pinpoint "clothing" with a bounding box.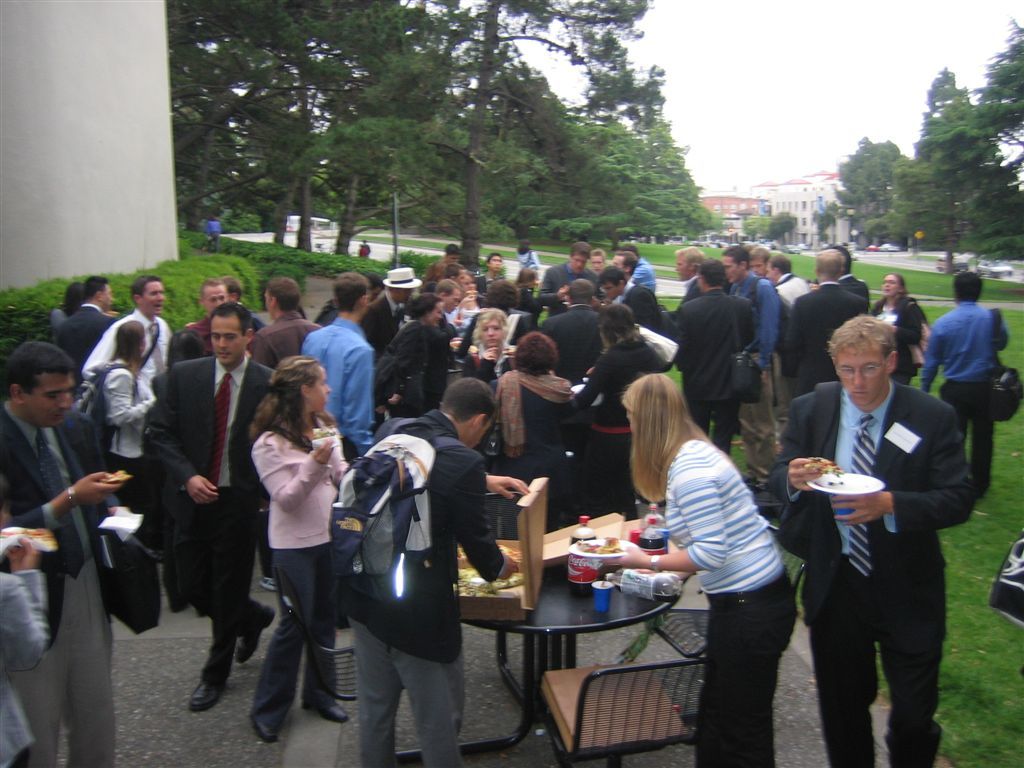
<bbox>248, 307, 314, 370</bbox>.
